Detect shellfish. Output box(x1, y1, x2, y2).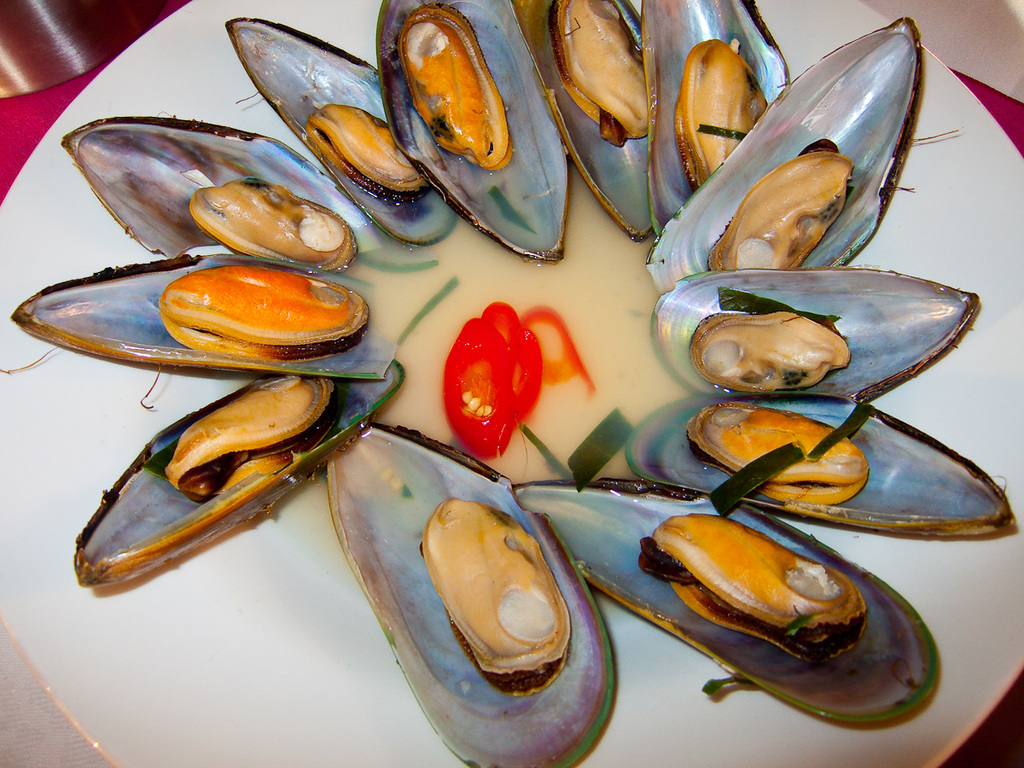
box(311, 419, 619, 767).
